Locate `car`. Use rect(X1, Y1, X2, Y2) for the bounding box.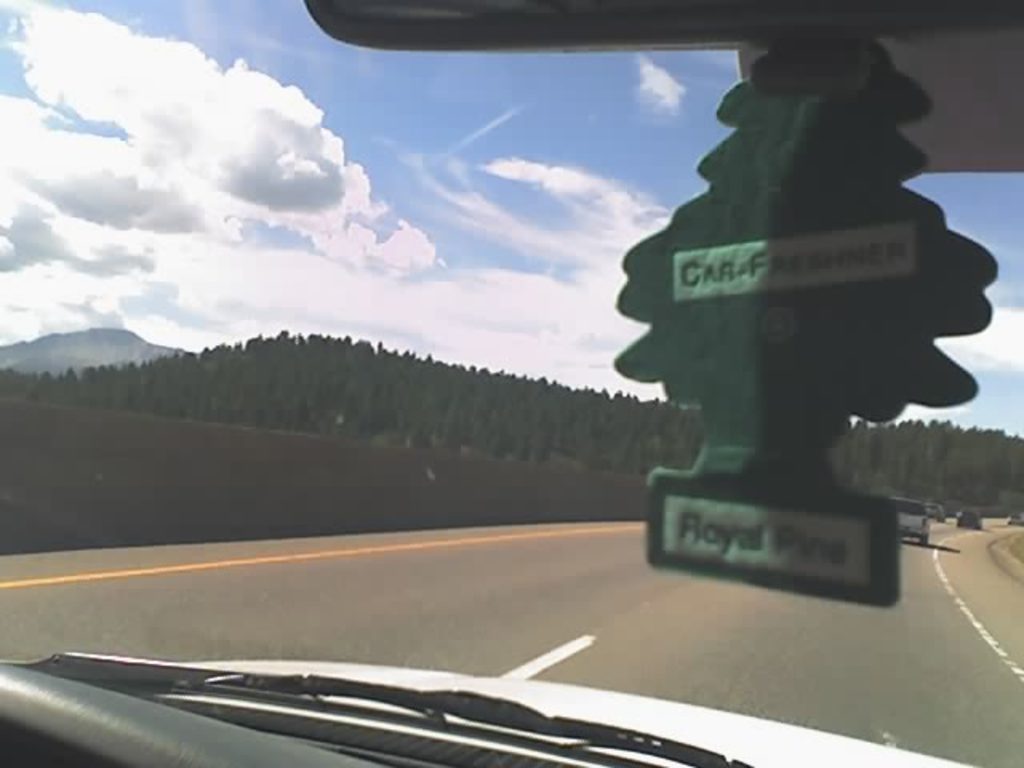
rect(955, 507, 981, 528).
